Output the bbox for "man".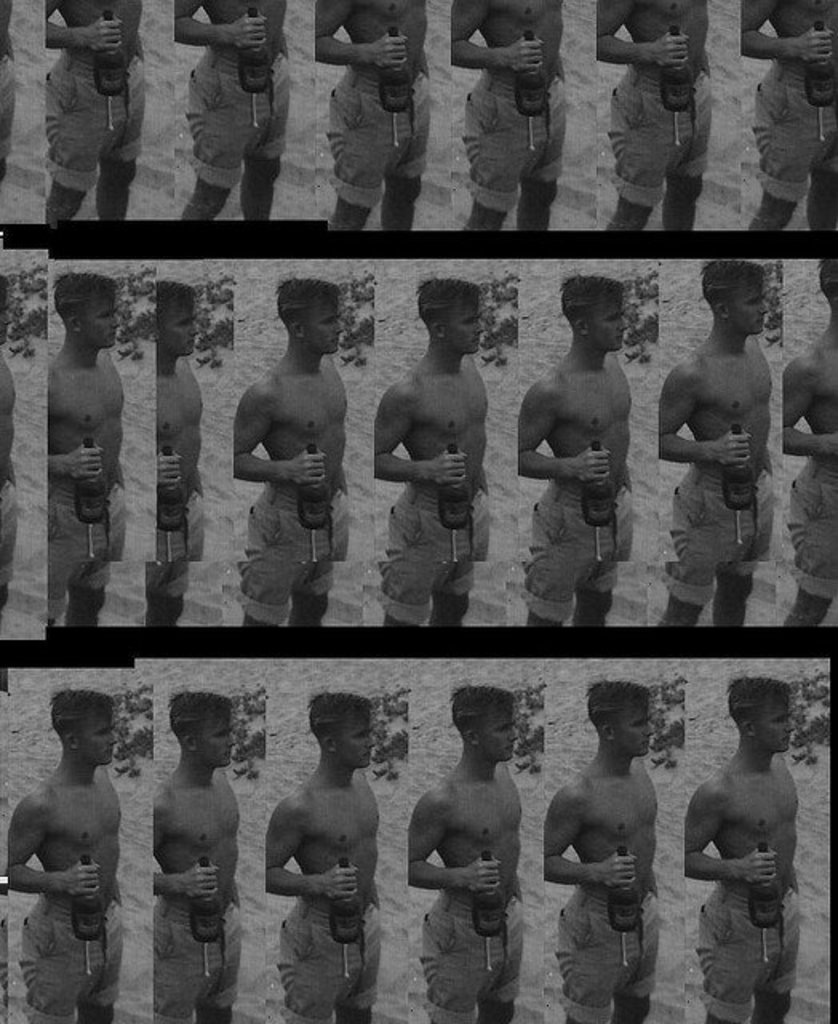
region(42, 267, 130, 627).
